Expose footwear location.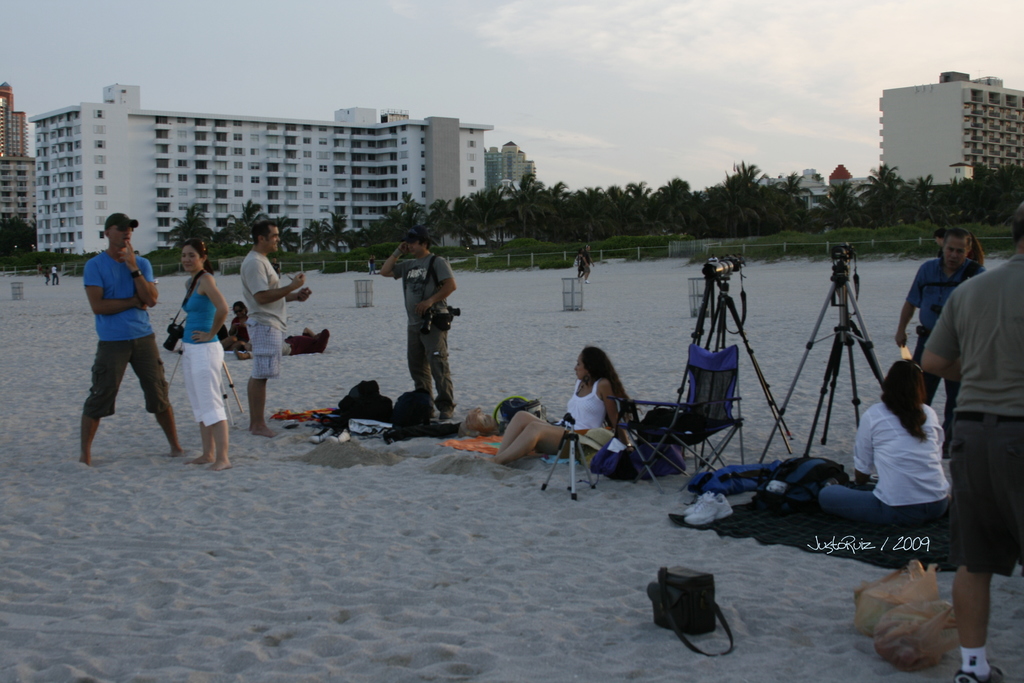
Exposed at rect(438, 409, 454, 423).
